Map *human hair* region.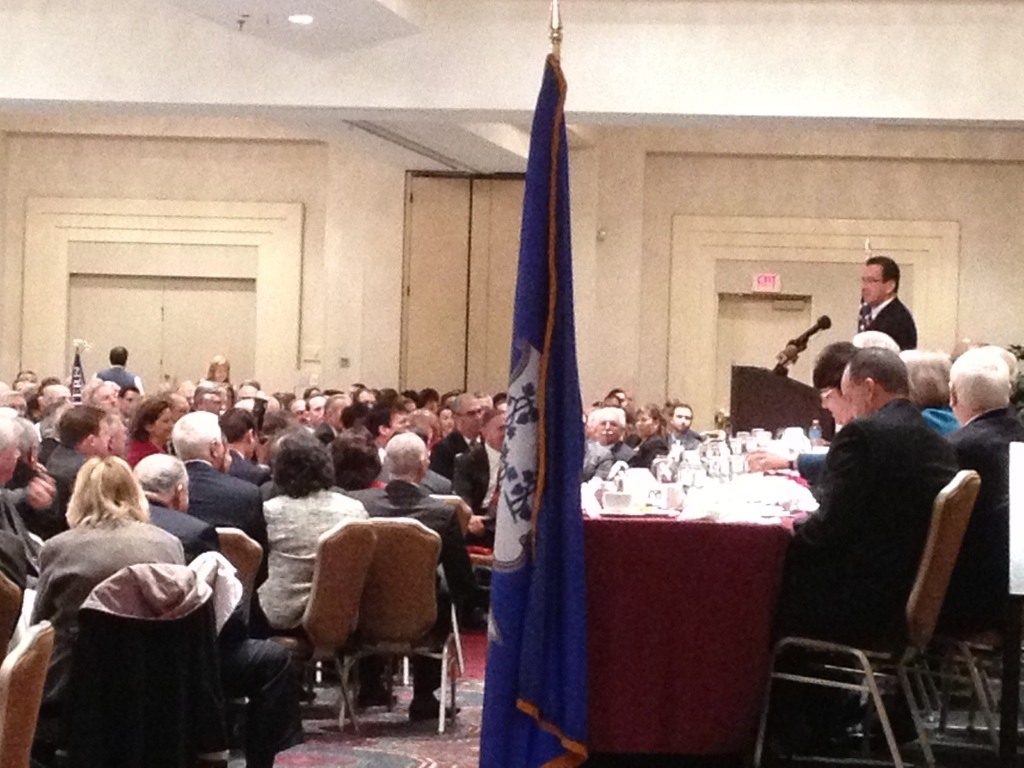
Mapped to [left=813, top=342, right=857, bottom=392].
